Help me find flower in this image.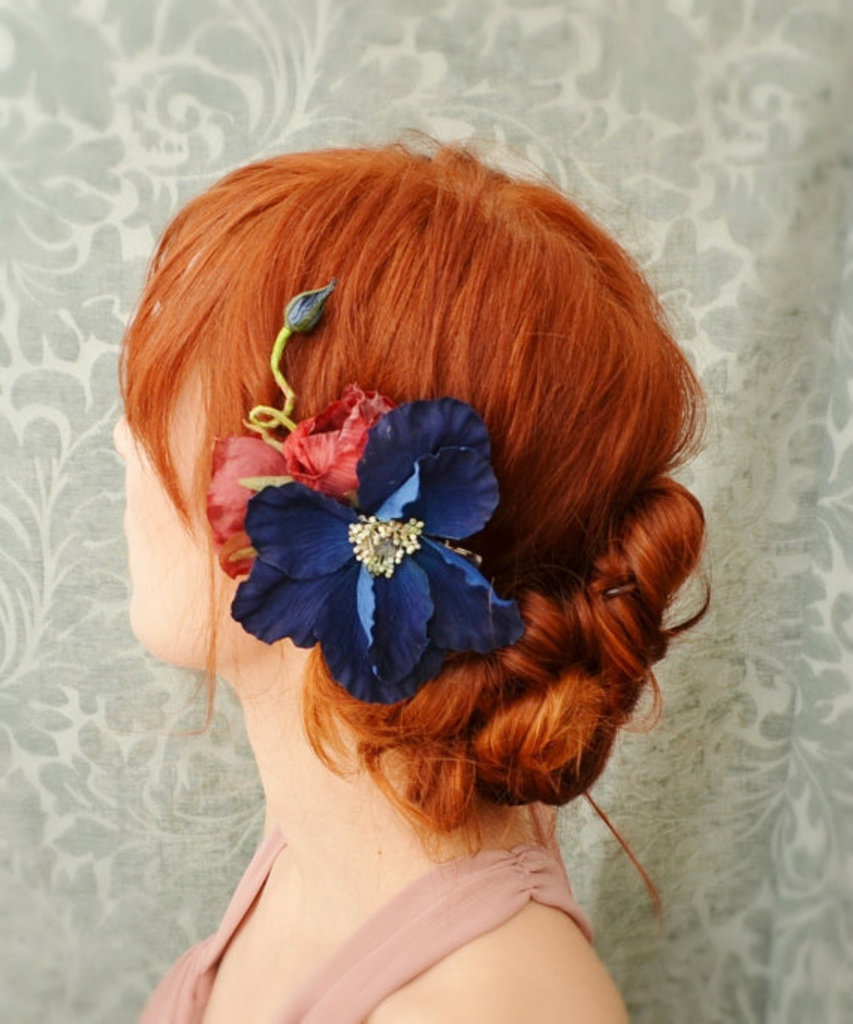
Found it: {"x1": 238, "y1": 452, "x2": 521, "y2": 690}.
